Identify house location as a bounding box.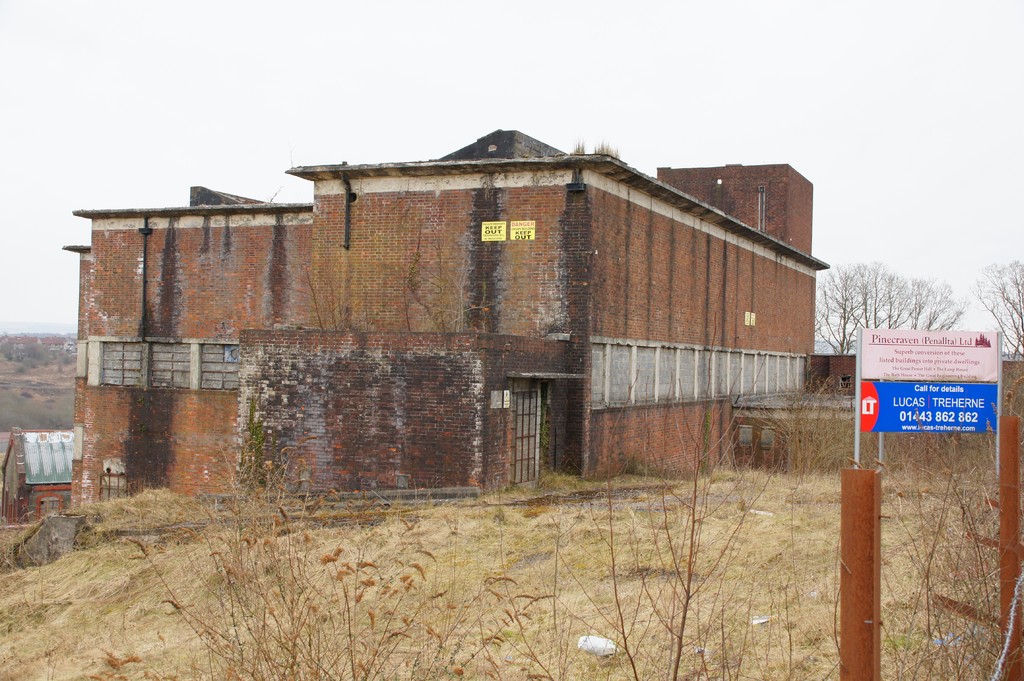
pyautogui.locateOnScreen(67, 128, 830, 515).
